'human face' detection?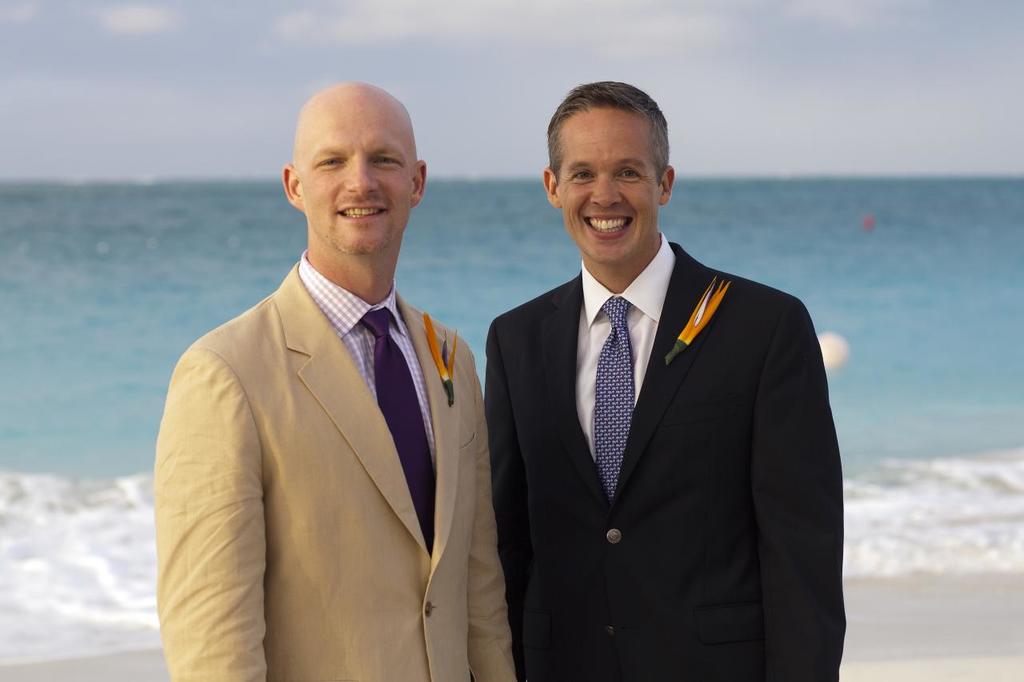
[left=304, top=109, right=412, bottom=259]
